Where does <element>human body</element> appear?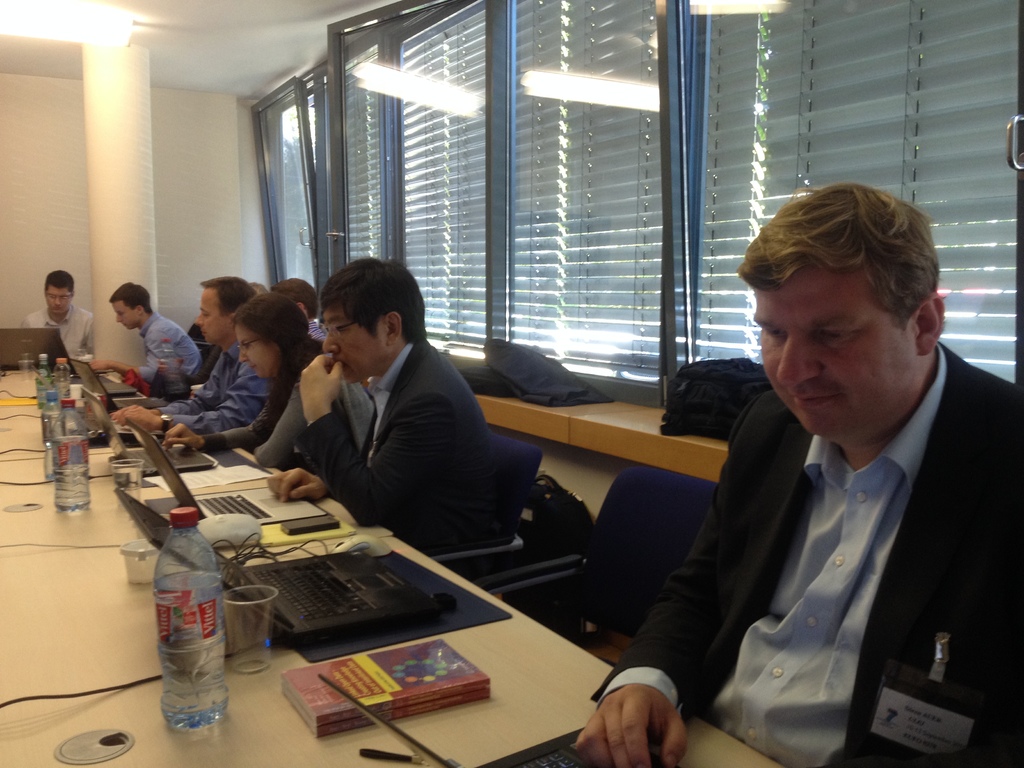
Appears at BBox(653, 212, 1023, 767).
